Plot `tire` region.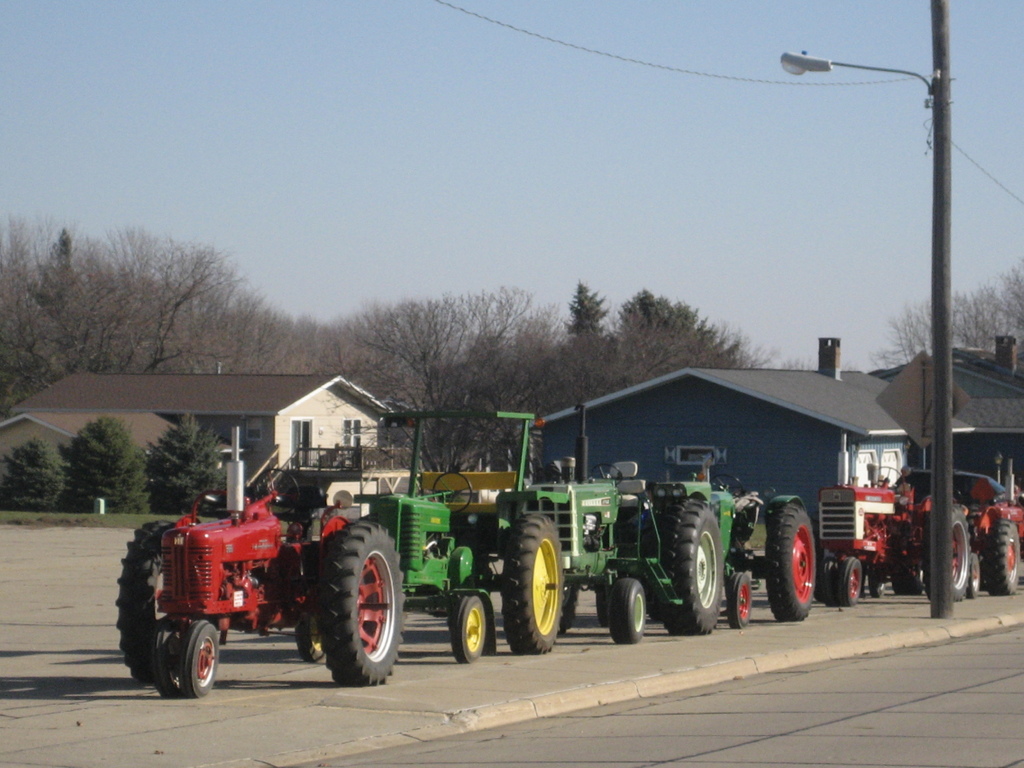
Plotted at box(920, 501, 972, 602).
